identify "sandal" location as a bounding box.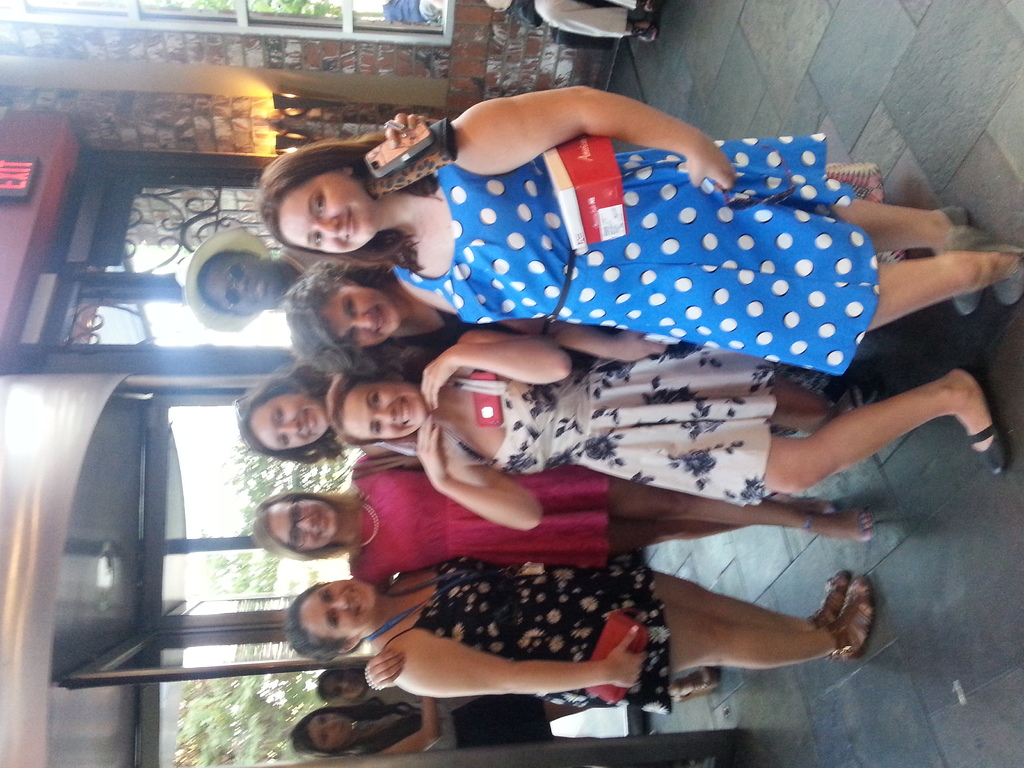
(640,0,659,15).
